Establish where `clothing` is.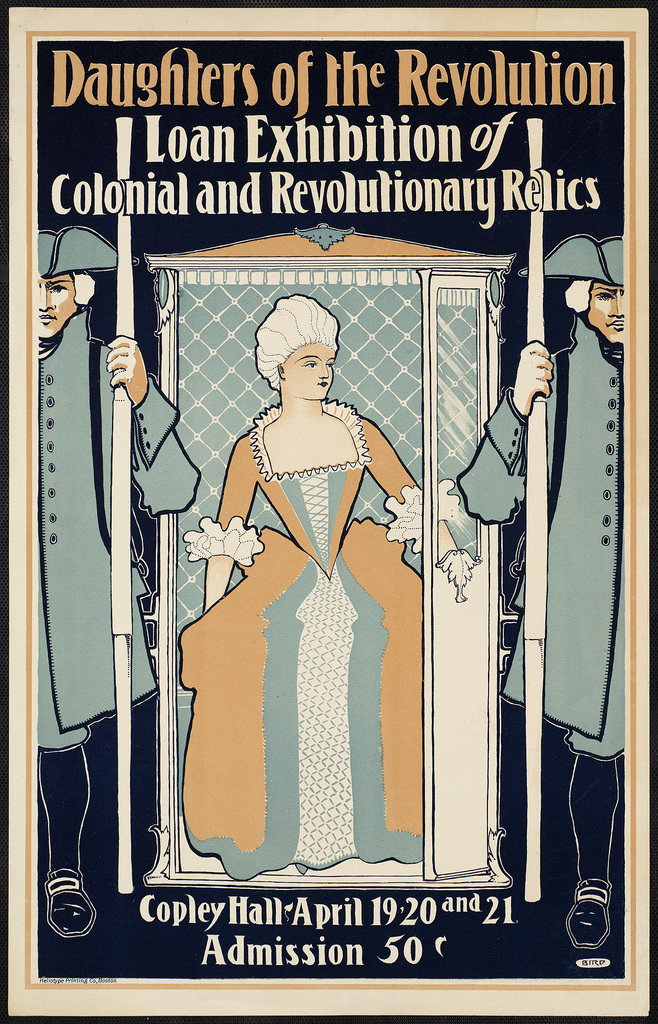
Established at <box>30,305,201,750</box>.
